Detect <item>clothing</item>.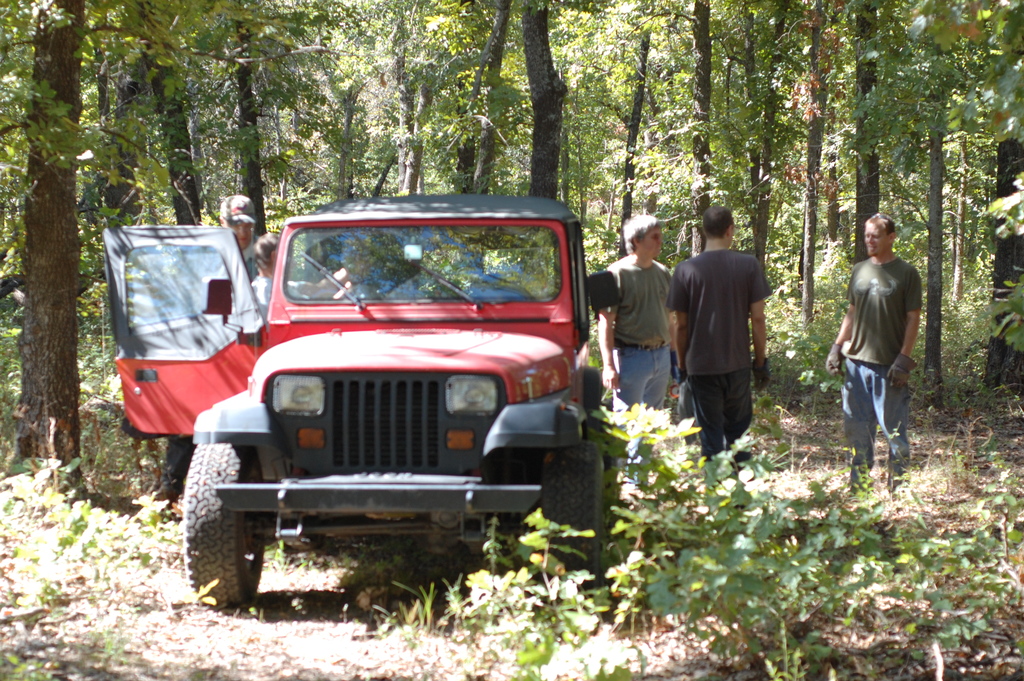
Detected at <region>601, 260, 676, 490</region>.
